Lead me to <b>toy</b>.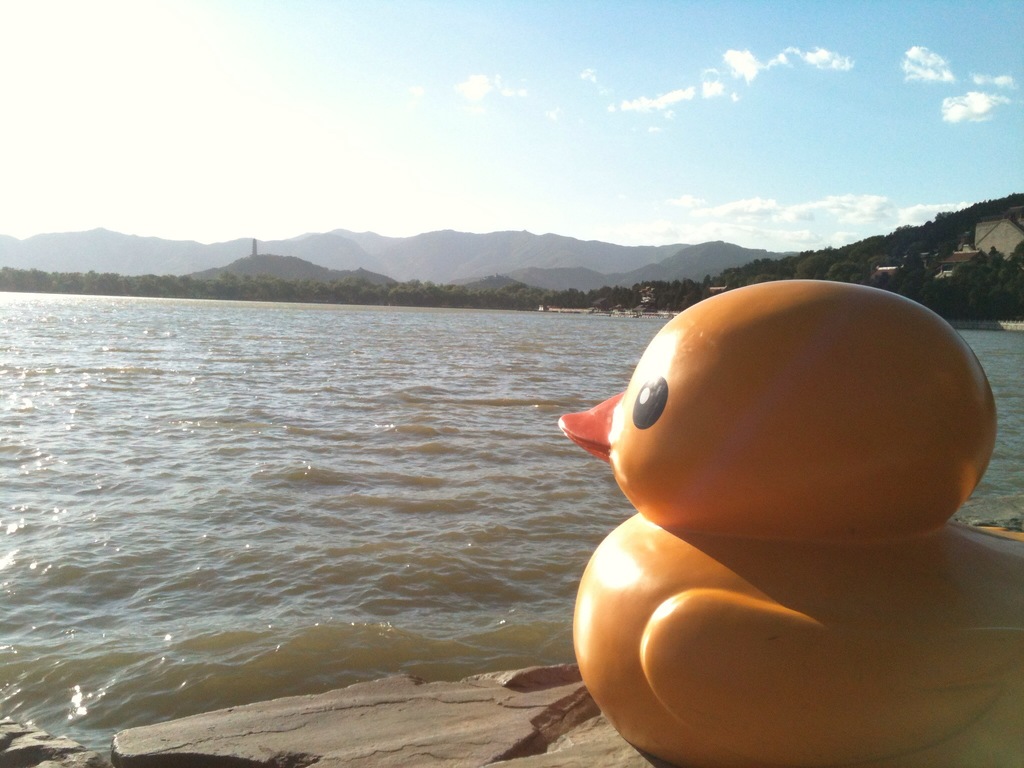
Lead to Rect(552, 276, 1017, 746).
